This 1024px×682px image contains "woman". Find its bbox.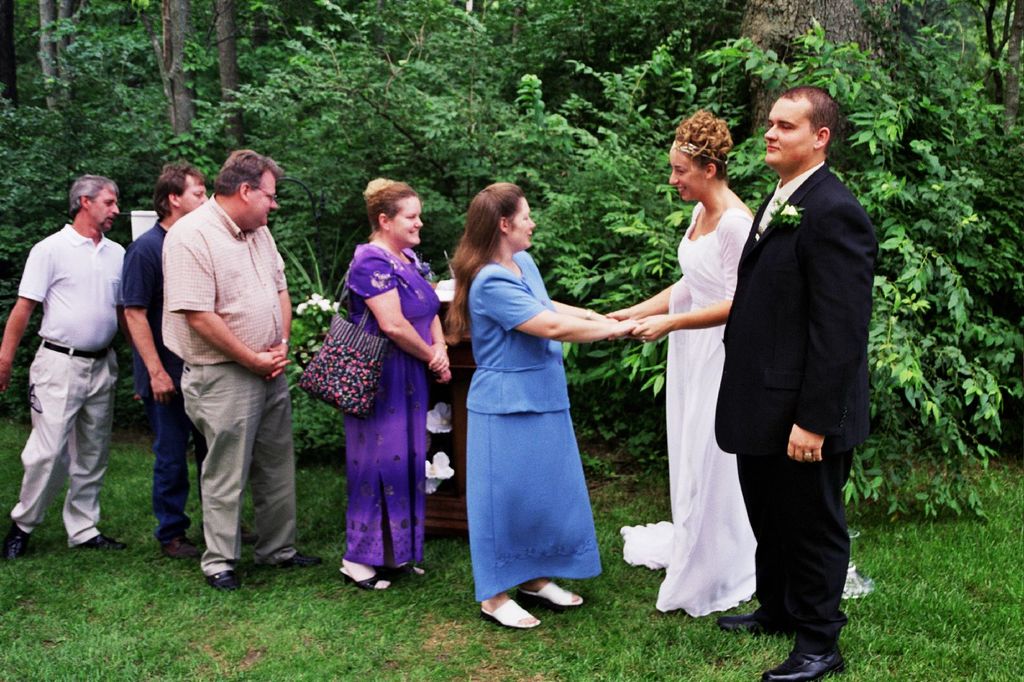
detection(328, 168, 449, 592).
